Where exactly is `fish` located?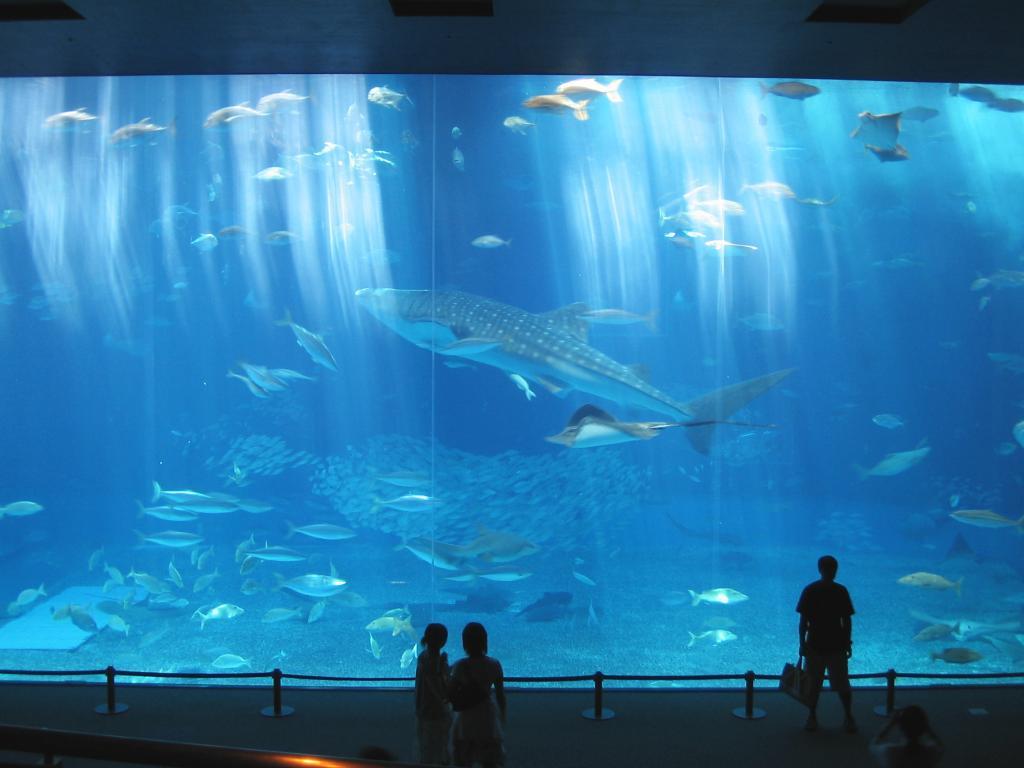
Its bounding box is region(262, 89, 307, 114).
